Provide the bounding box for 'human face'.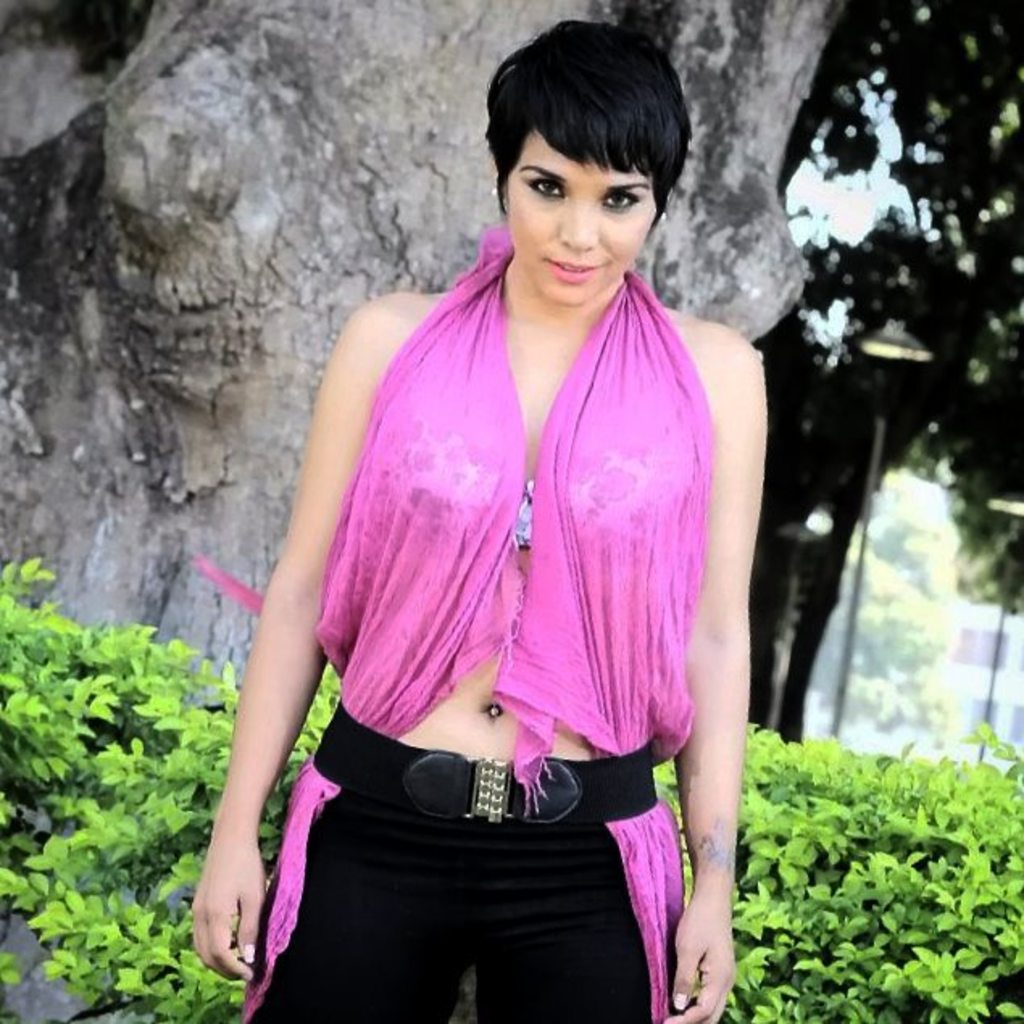
x1=498, y1=127, x2=653, y2=306.
